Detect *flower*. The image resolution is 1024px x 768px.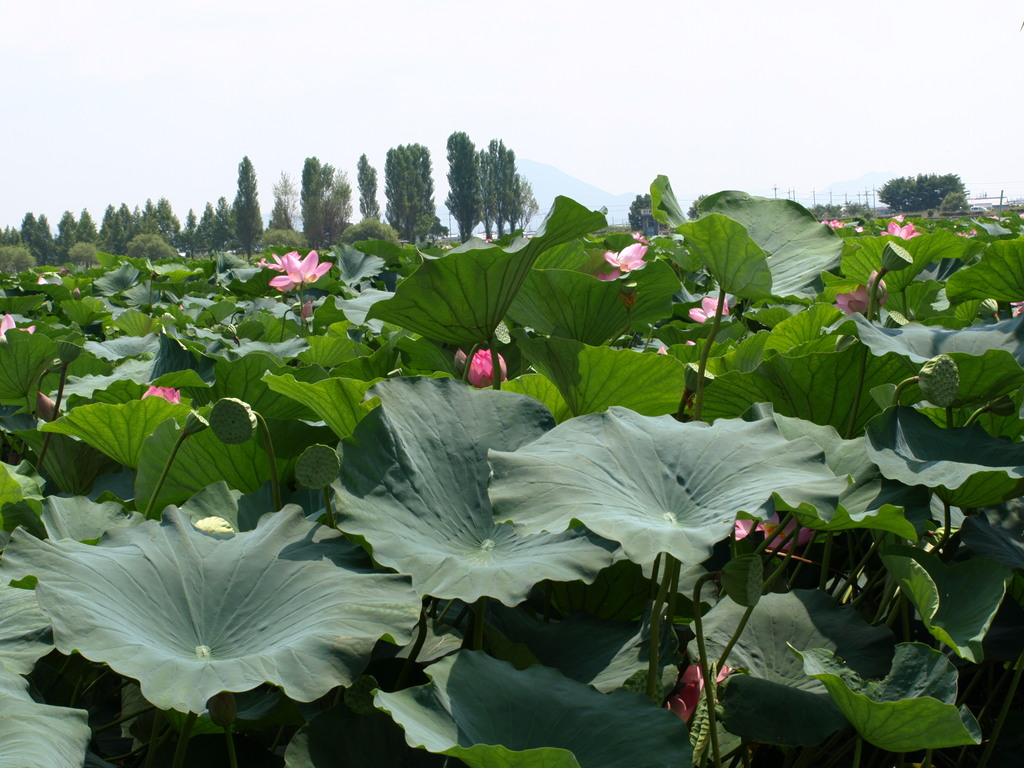
(x1=466, y1=352, x2=506, y2=384).
